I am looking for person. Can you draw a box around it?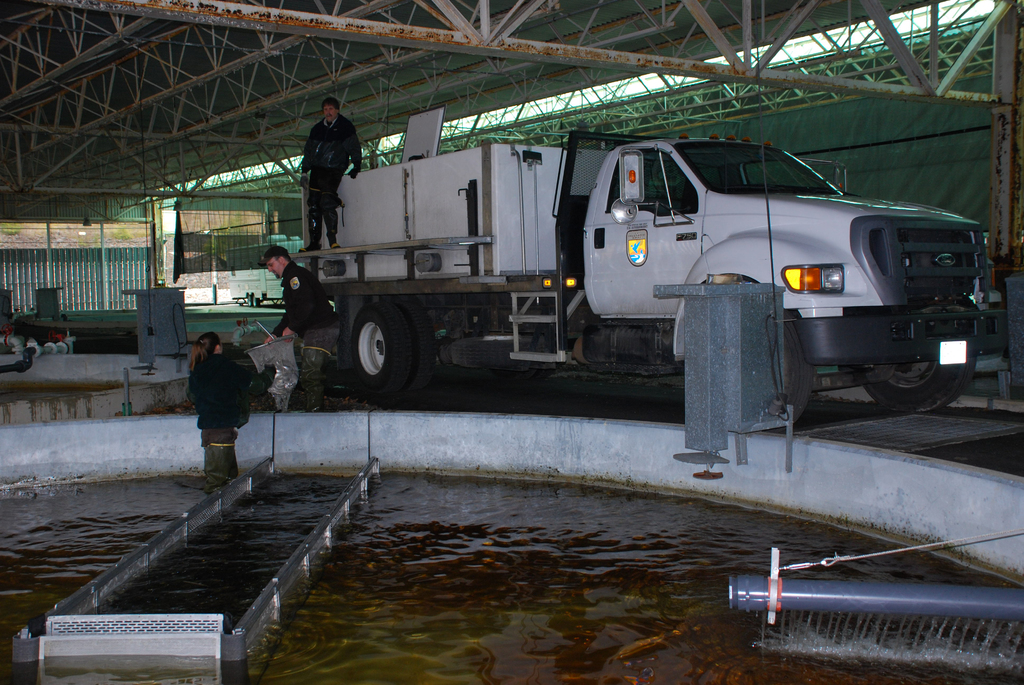
Sure, the bounding box is (left=180, top=331, right=254, bottom=469).
